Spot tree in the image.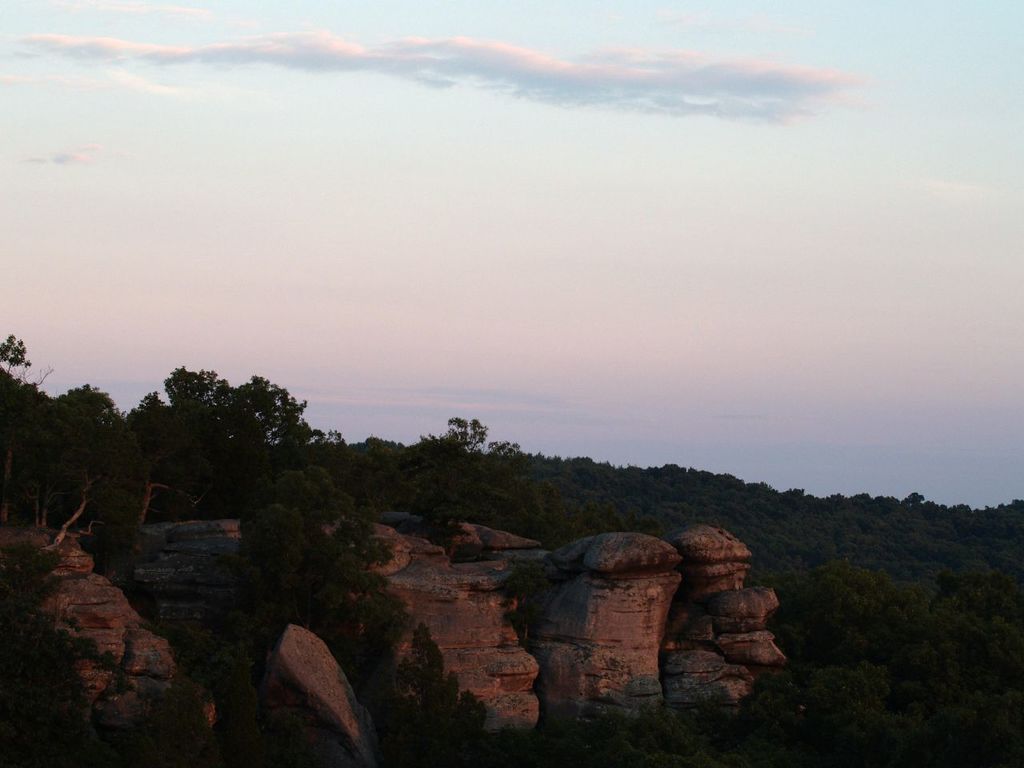
tree found at 159 360 333 454.
